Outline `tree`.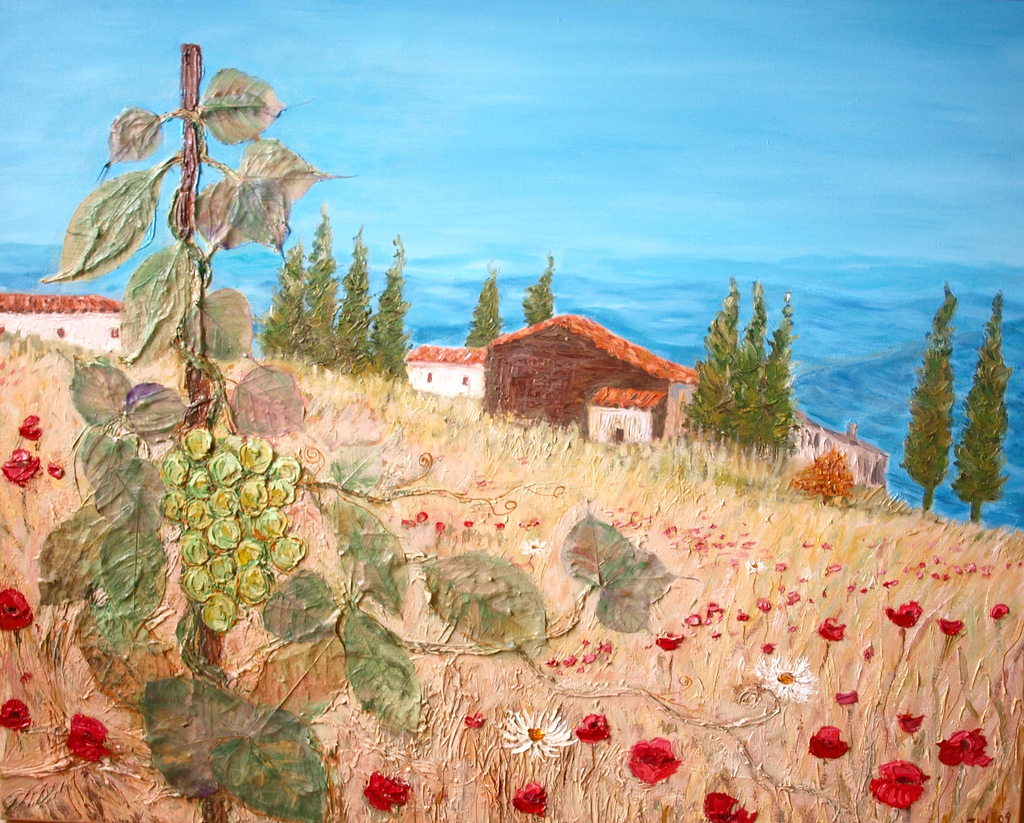
Outline: 369 230 410 382.
